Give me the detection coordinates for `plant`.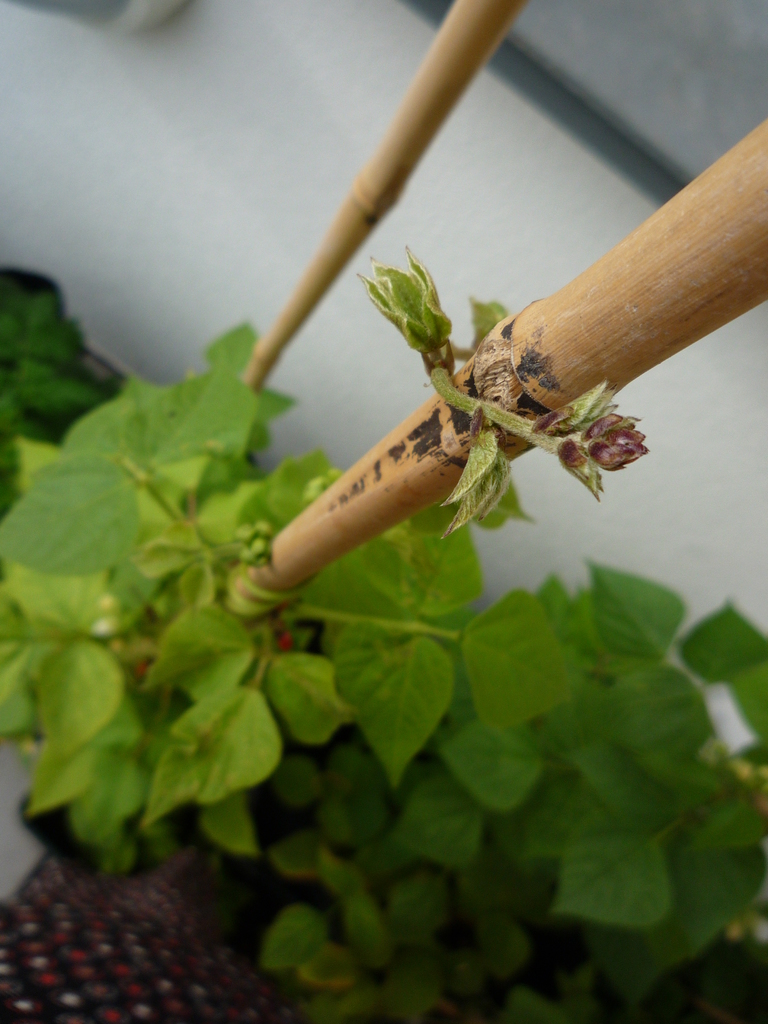
region(0, 319, 767, 1023).
